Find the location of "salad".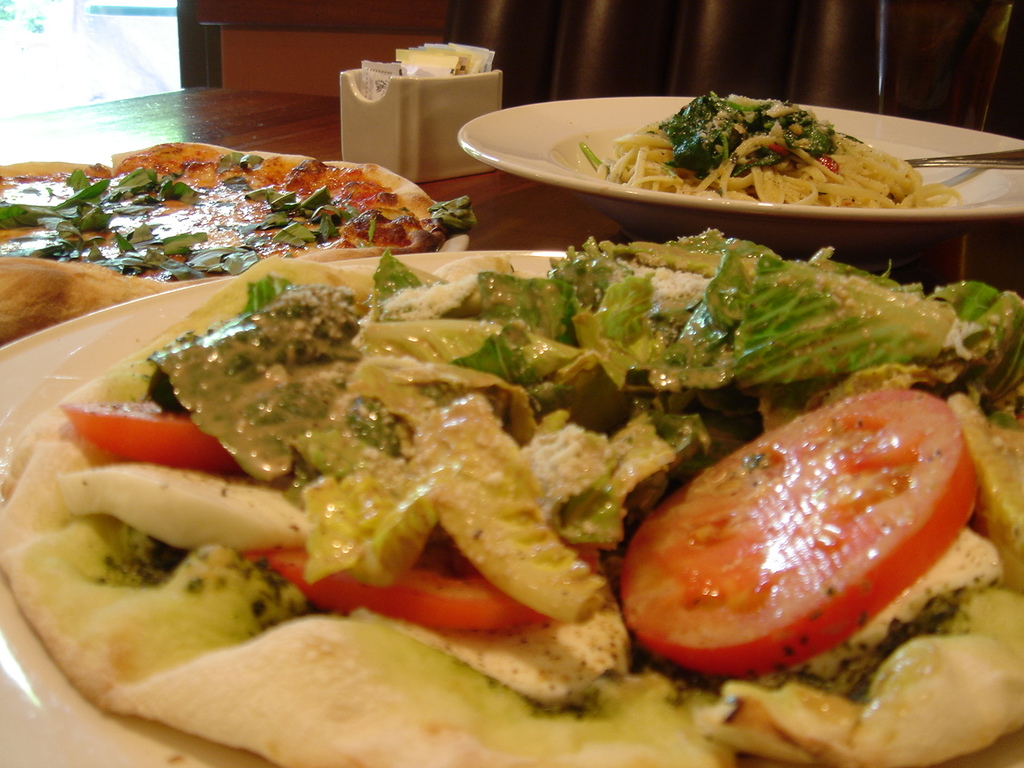
Location: Rect(574, 82, 971, 222).
